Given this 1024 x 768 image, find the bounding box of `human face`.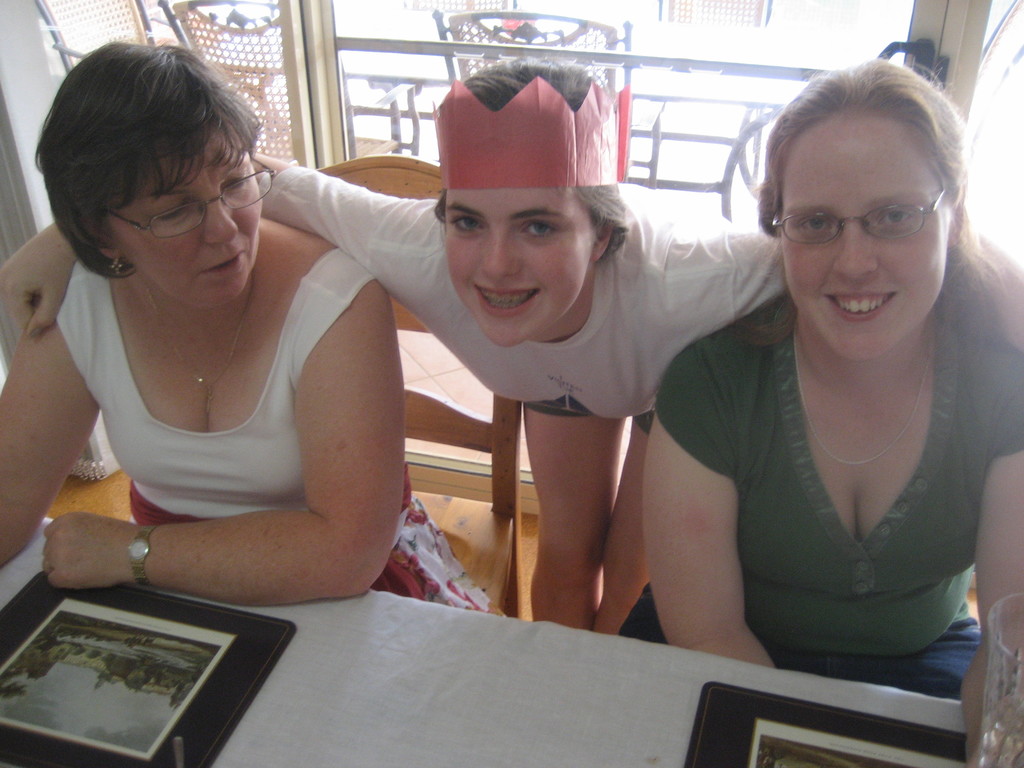
bbox=(446, 188, 595, 346).
